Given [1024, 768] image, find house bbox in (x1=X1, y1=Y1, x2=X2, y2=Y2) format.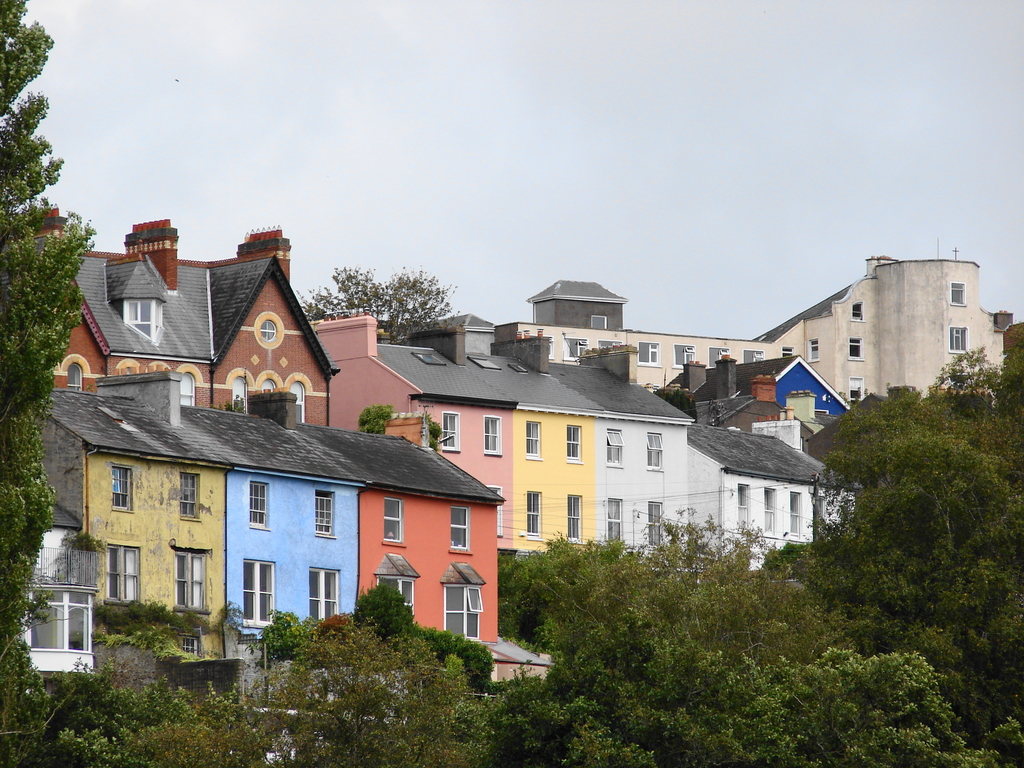
(x1=749, y1=250, x2=1023, y2=406).
